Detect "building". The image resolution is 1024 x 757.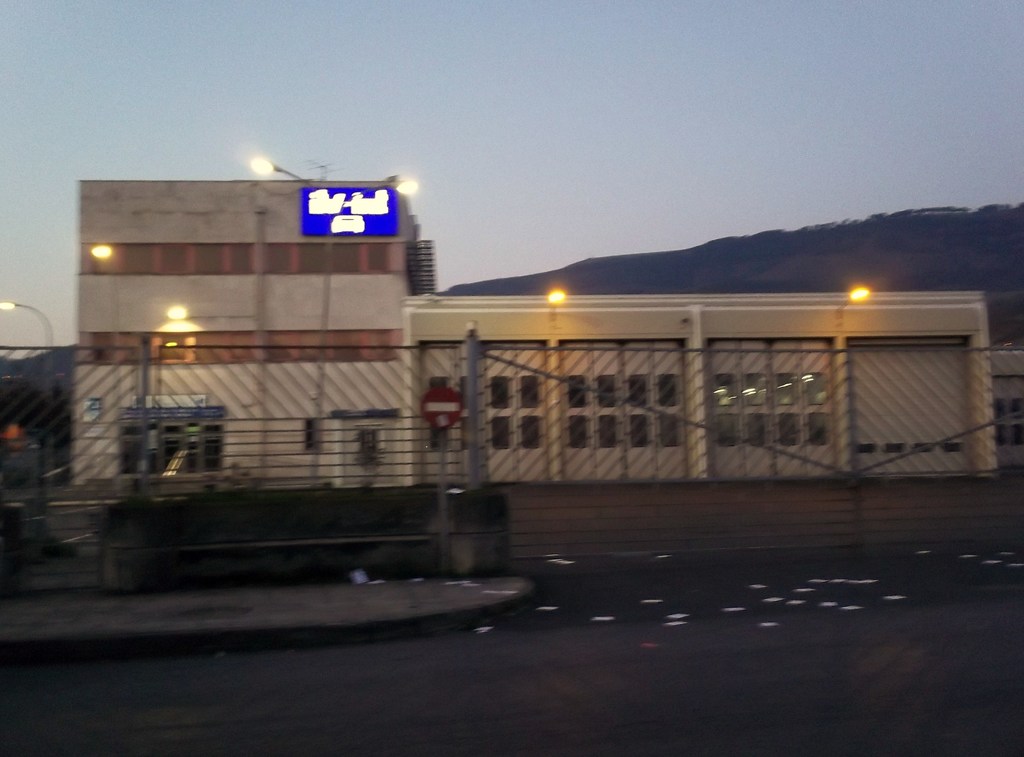
bbox=(68, 177, 1023, 488).
